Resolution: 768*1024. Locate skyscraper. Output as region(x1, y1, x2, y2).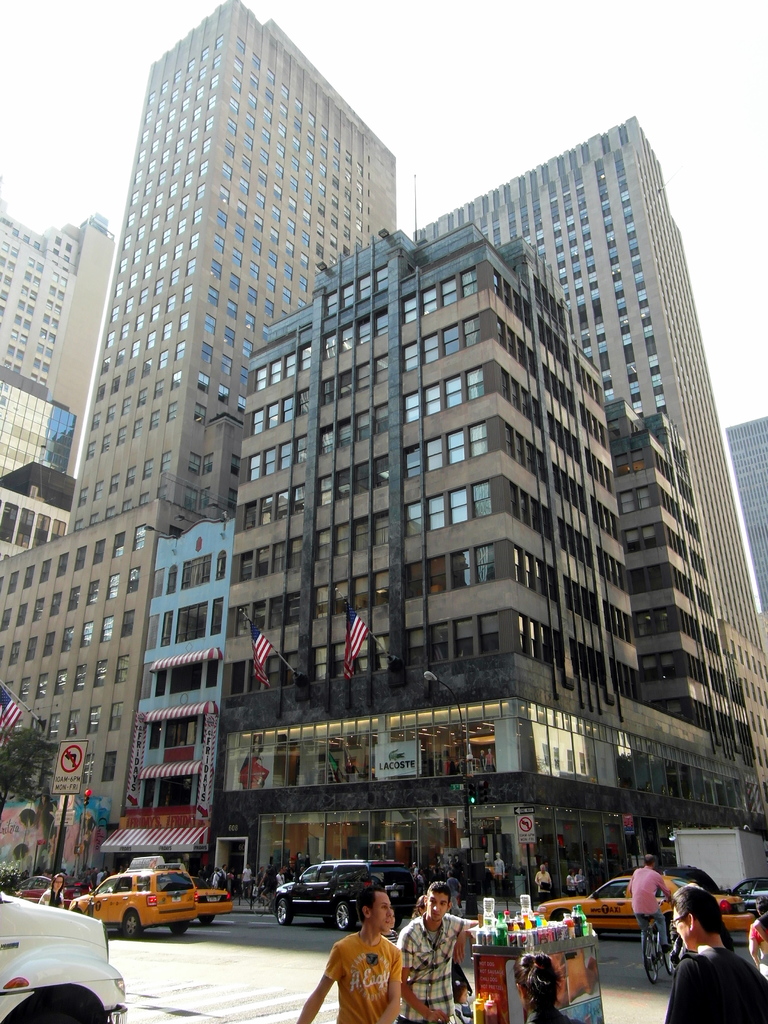
region(417, 106, 767, 850).
